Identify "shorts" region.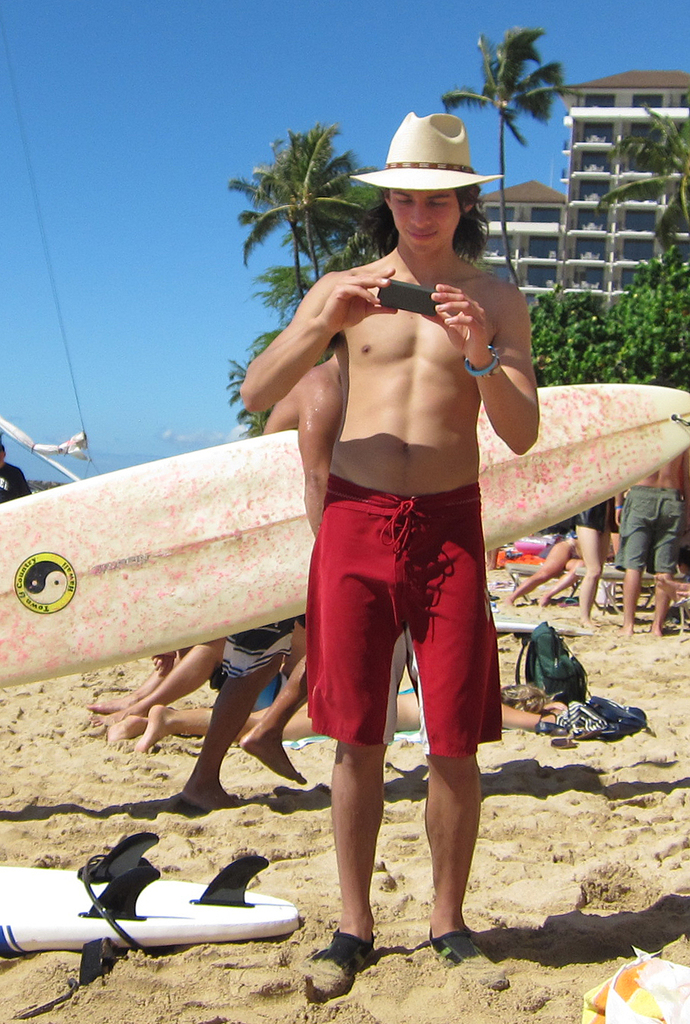
Region: bbox(207, 618, 311, 685).
